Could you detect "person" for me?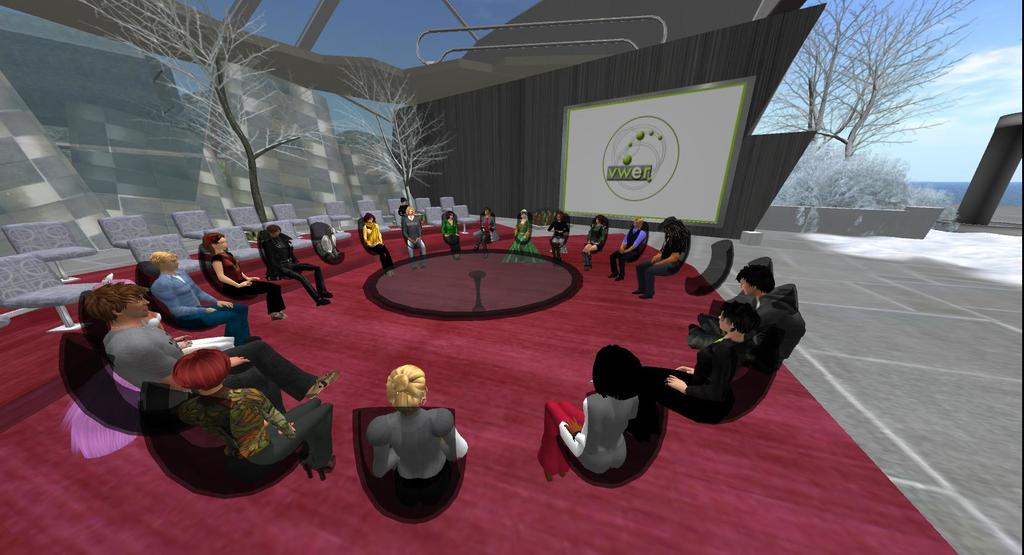
Detection result: rect(267, 219, 339, 308).
